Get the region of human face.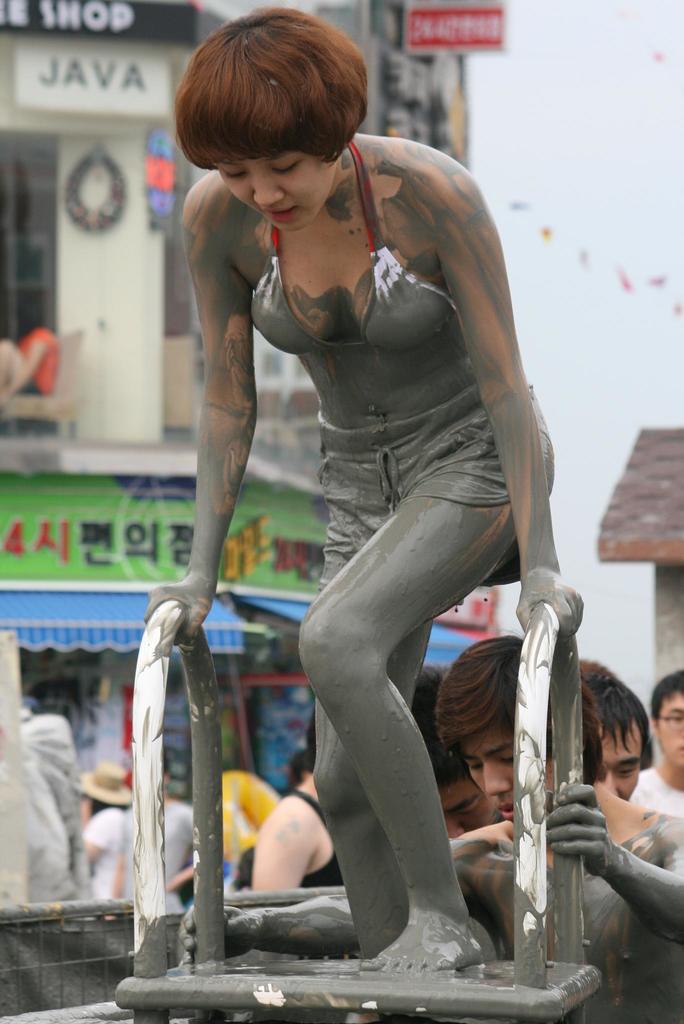
{"x1": 656, "y1": 697, "x2": 683, "y2": 776}.
